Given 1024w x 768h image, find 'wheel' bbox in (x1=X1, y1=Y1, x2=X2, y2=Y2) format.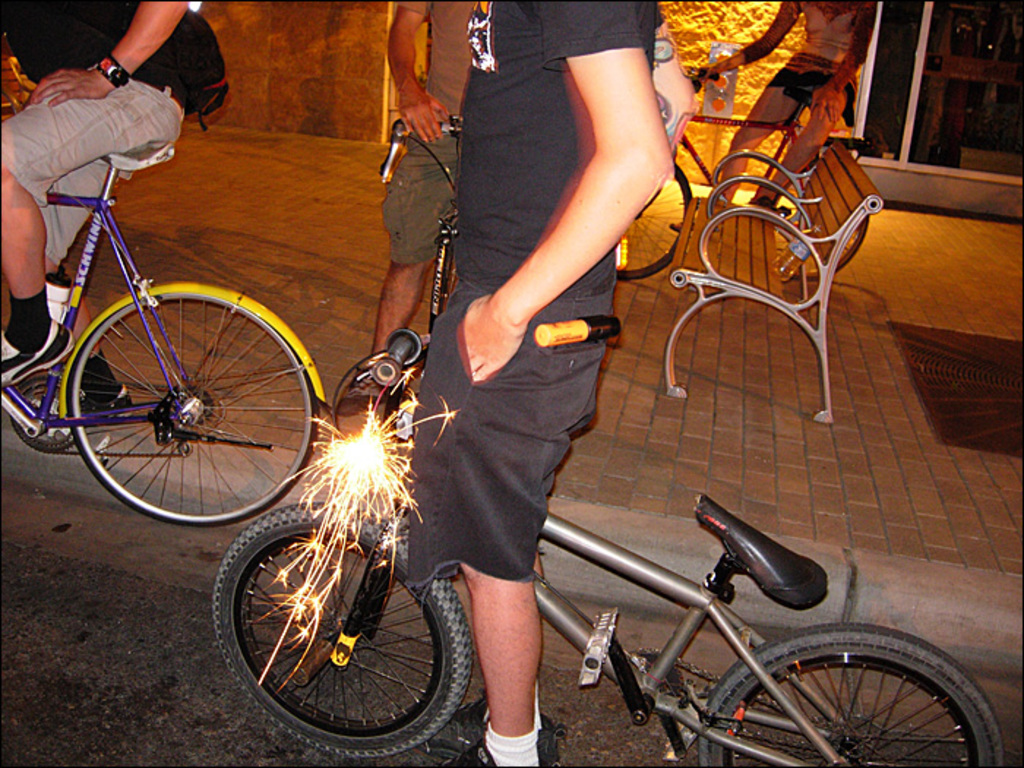
(x1=772, y1=212, x2=867, y2=271).
